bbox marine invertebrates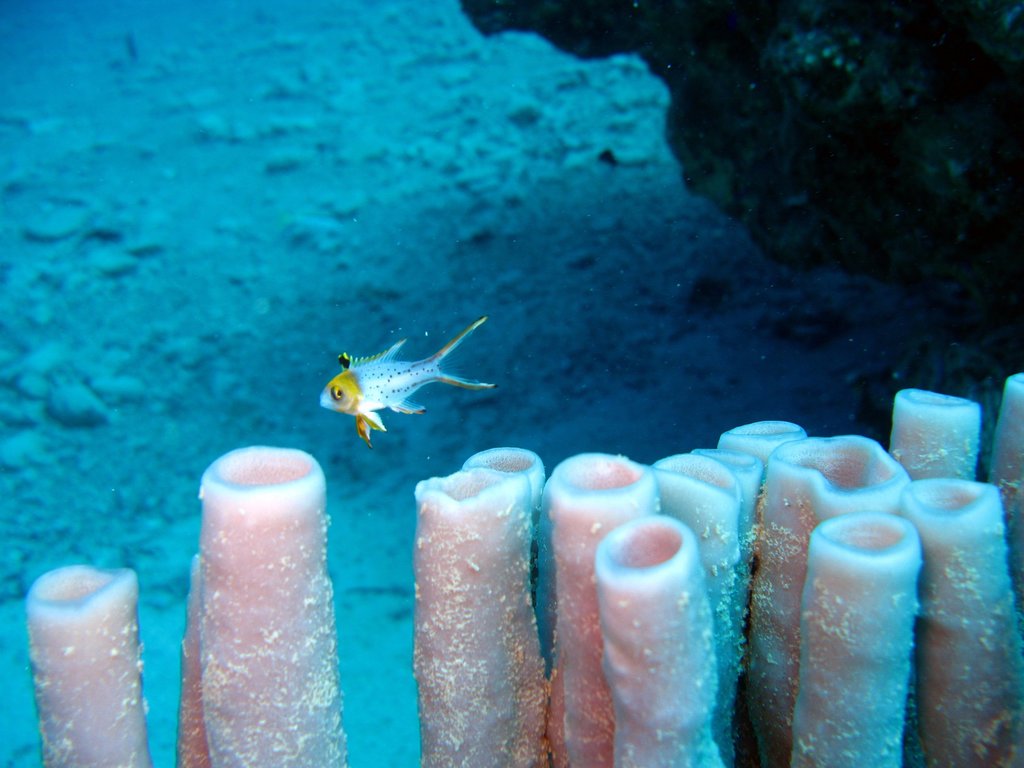
(x1=408, y1=464, x2=551, y2=767)
